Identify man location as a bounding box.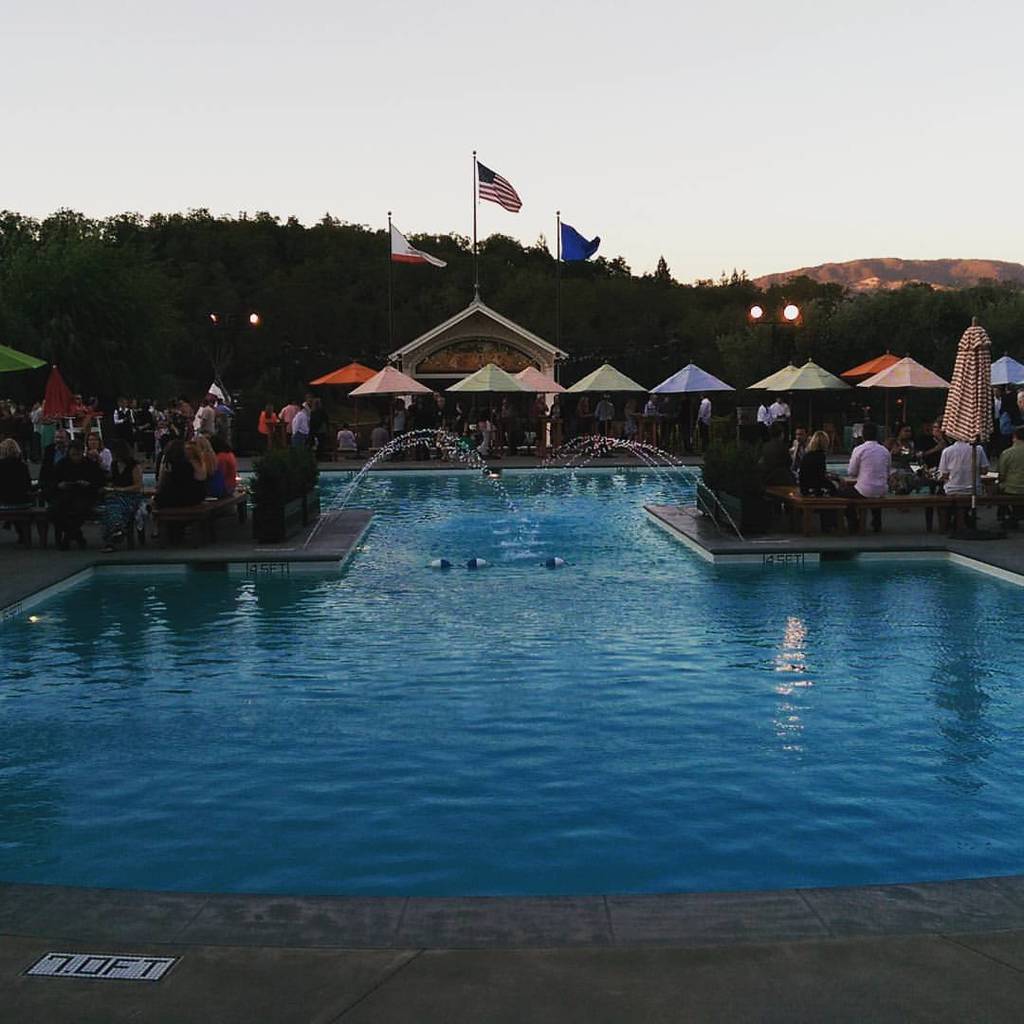
<region>992, 385, 1002, 424</region>.
